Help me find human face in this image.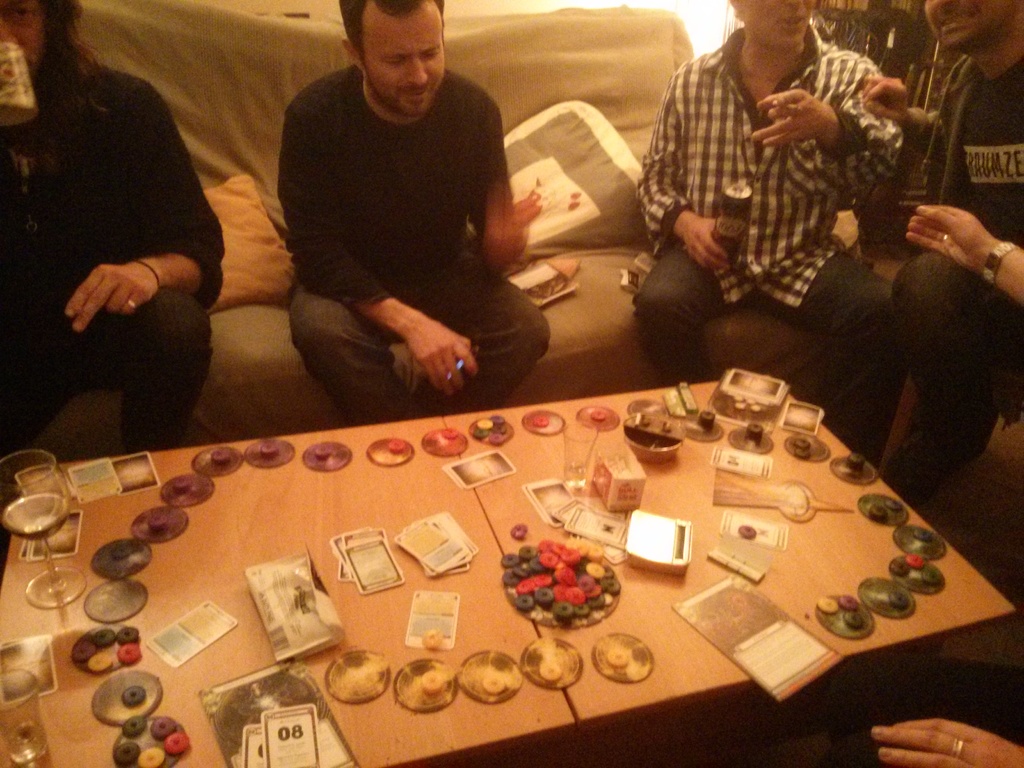
Found it: x1=920, y1=0, x2=1020, y2=54.
